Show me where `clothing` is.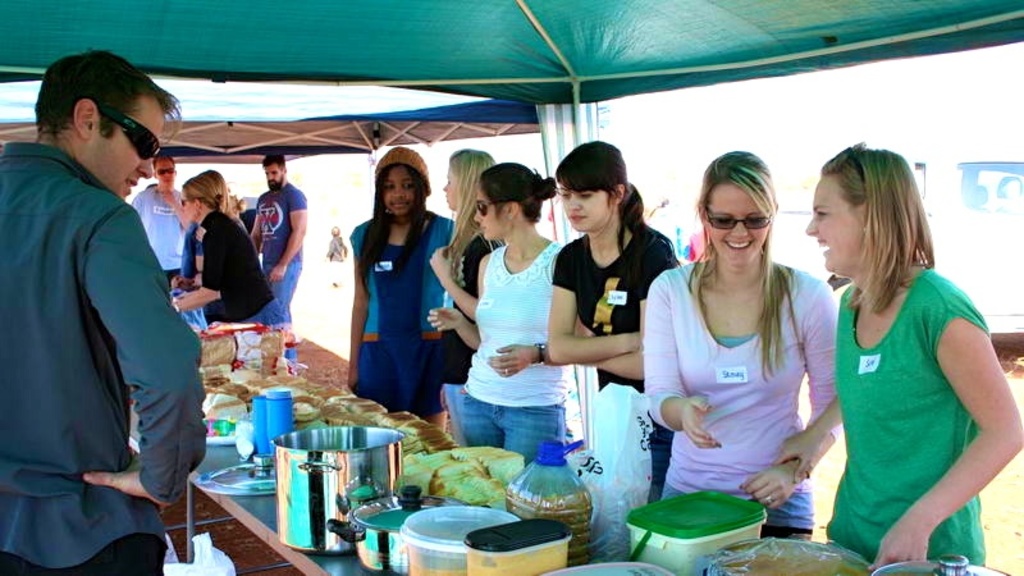
`clothing` is at locate(549, 216, 671, 500).
